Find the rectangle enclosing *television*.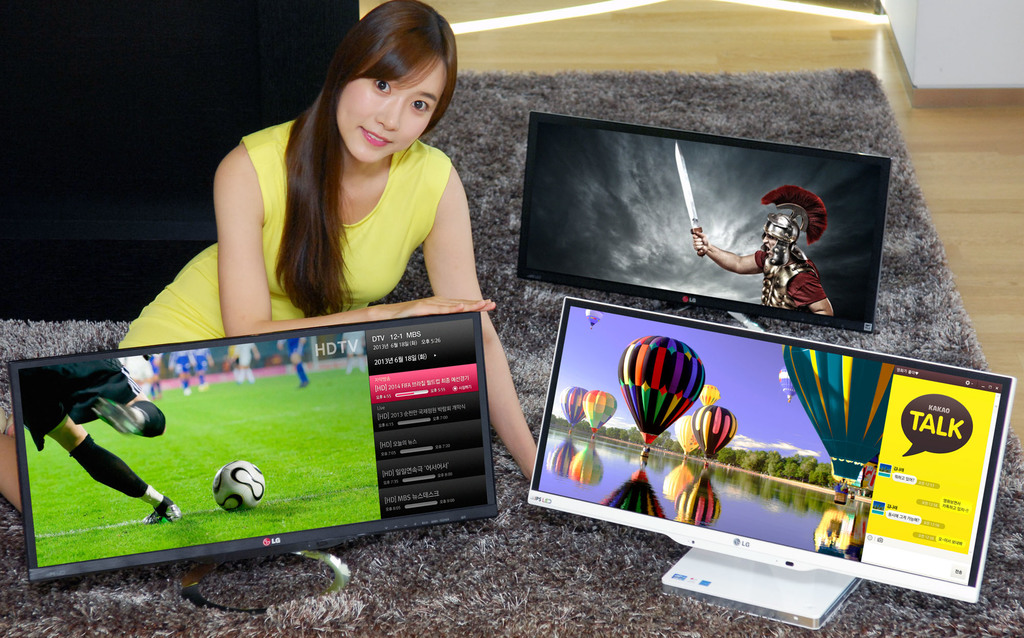
[left=15, top=302, right=499, bottom=576].
